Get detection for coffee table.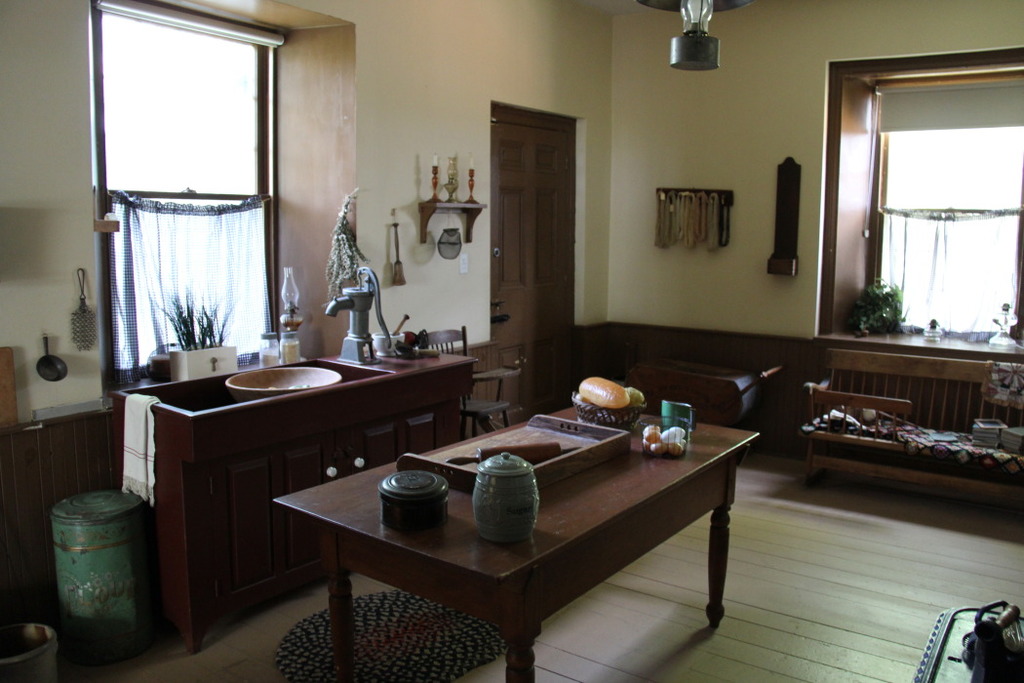
Detection: [left=274, top=408, right=727, bottom=670].
